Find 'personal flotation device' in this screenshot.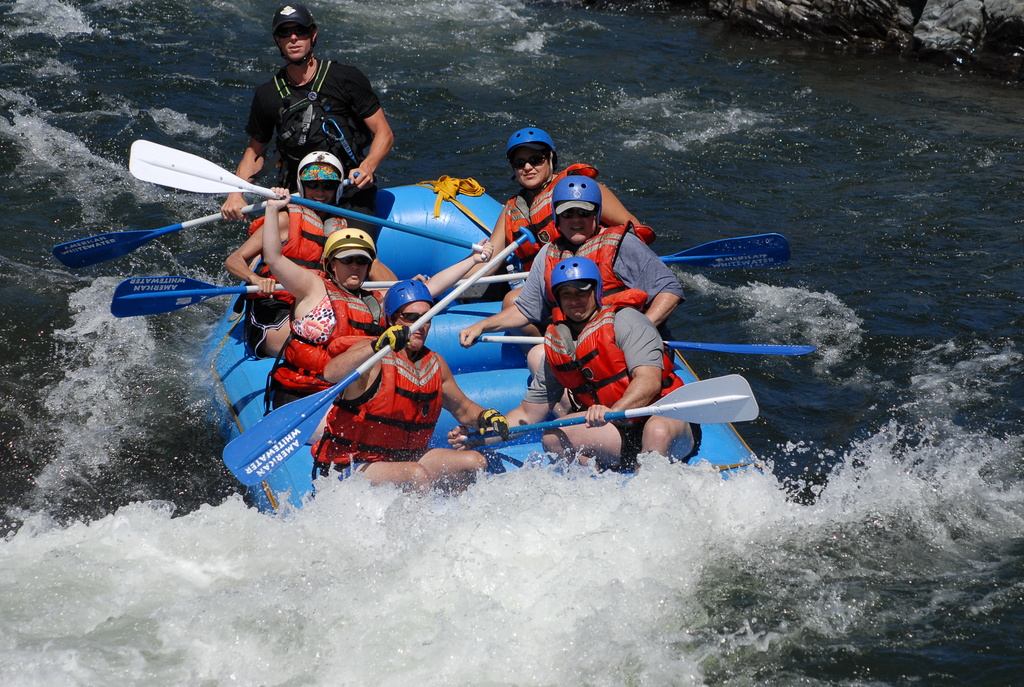
The bounding box for 'personal flotation device' is 257/272/395/398.
